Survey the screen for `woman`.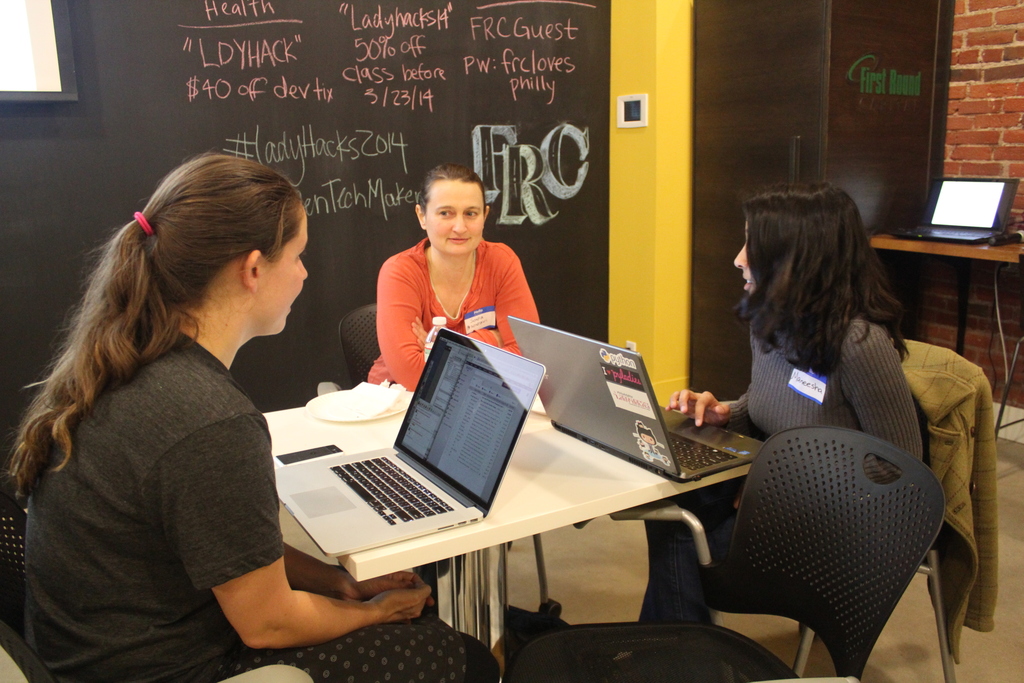
Survey found: {"left": 684, "top": 188, "right": 966, "bottom": 569}.
